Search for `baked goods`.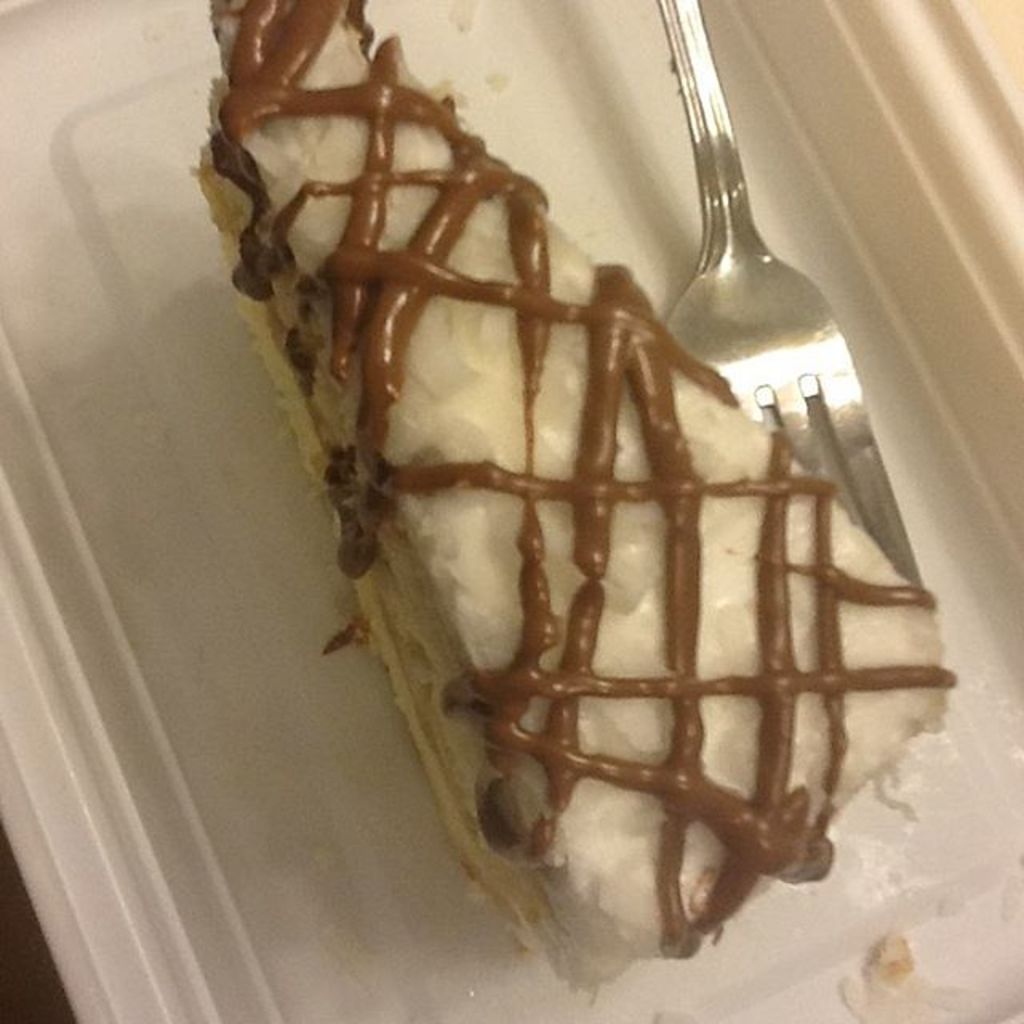
Found at bbox(184, 0, 971, 1018).
